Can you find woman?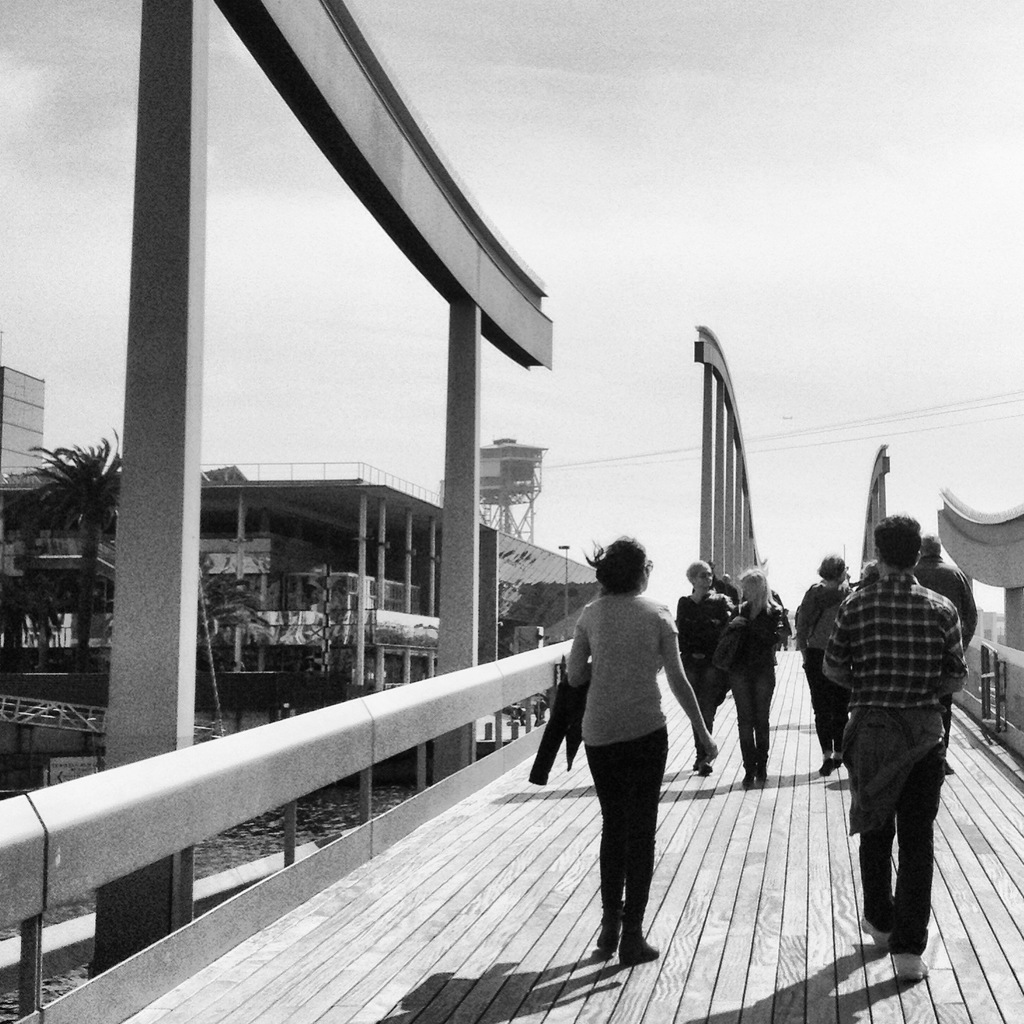
Yes, bounding box: x1=723, y1=569, x2=787, y2=787.
